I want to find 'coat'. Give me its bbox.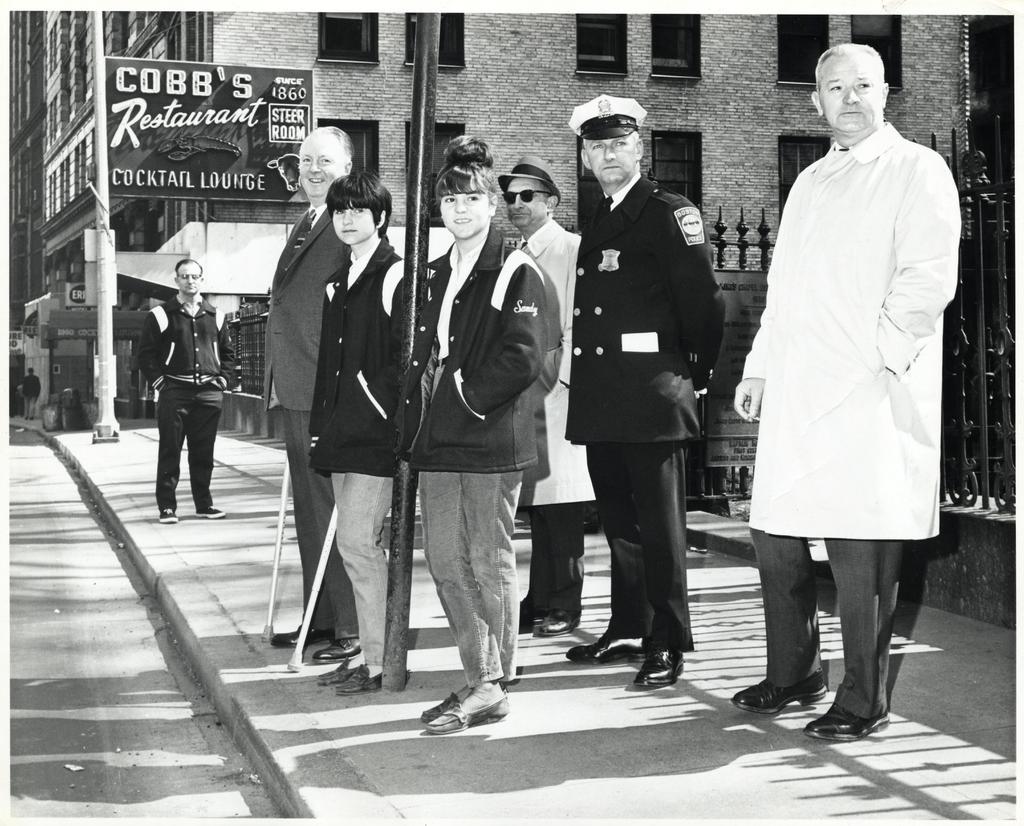
detection(561, 173, 734, 457).
